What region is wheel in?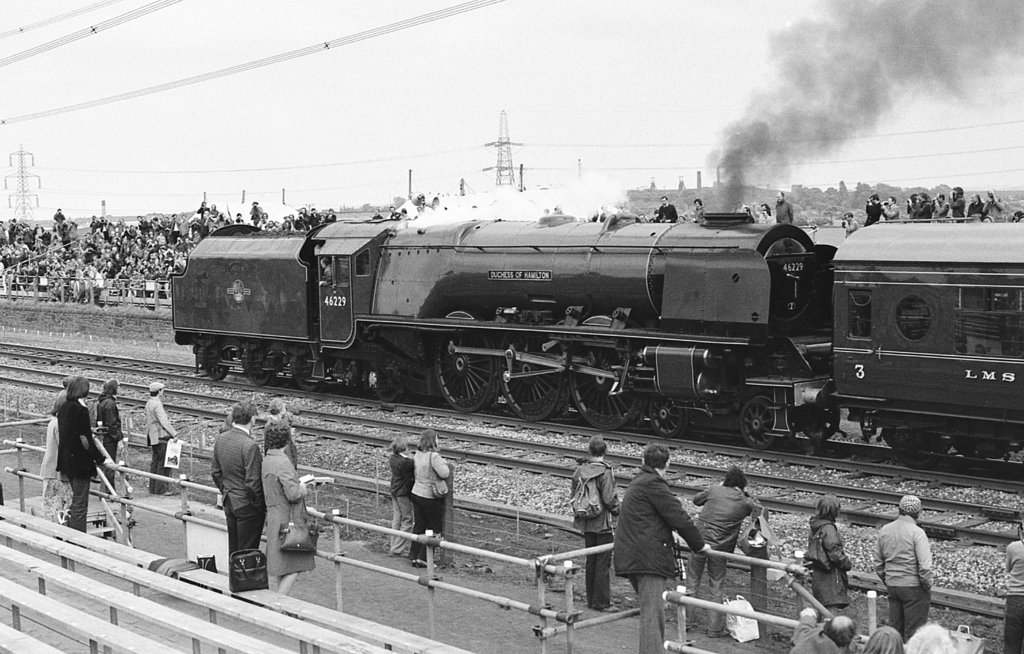
left=954, top=437, right=1007, bottom=452.
